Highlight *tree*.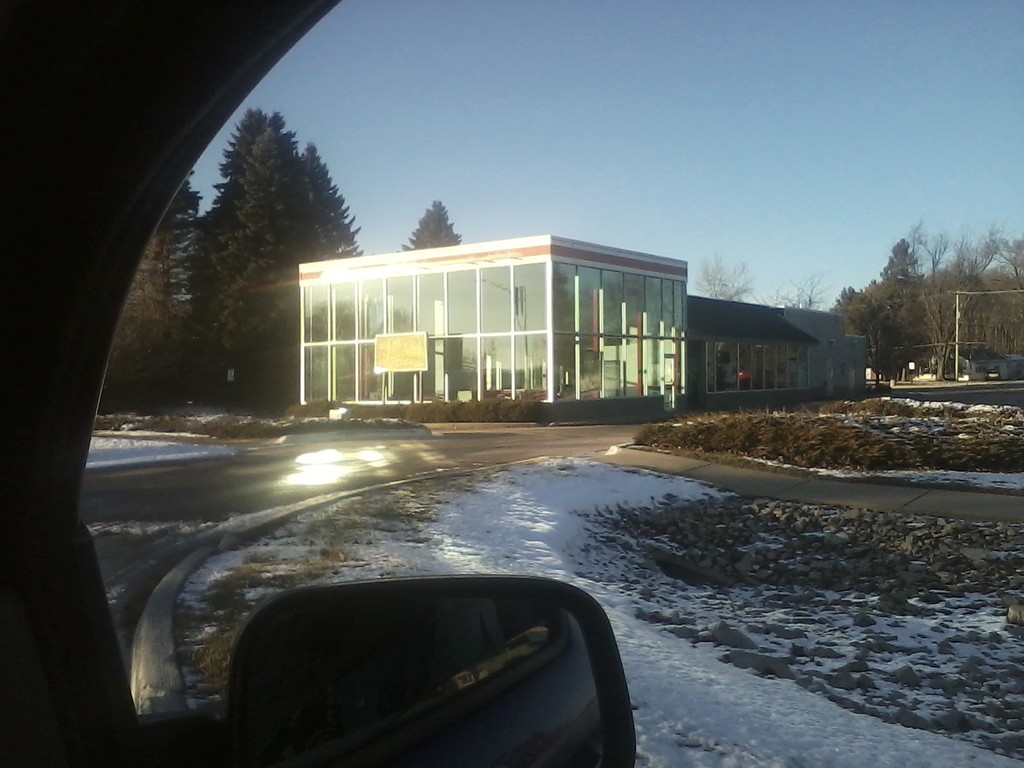
Highlighted region: select_region(685, 248, 751, 300).
